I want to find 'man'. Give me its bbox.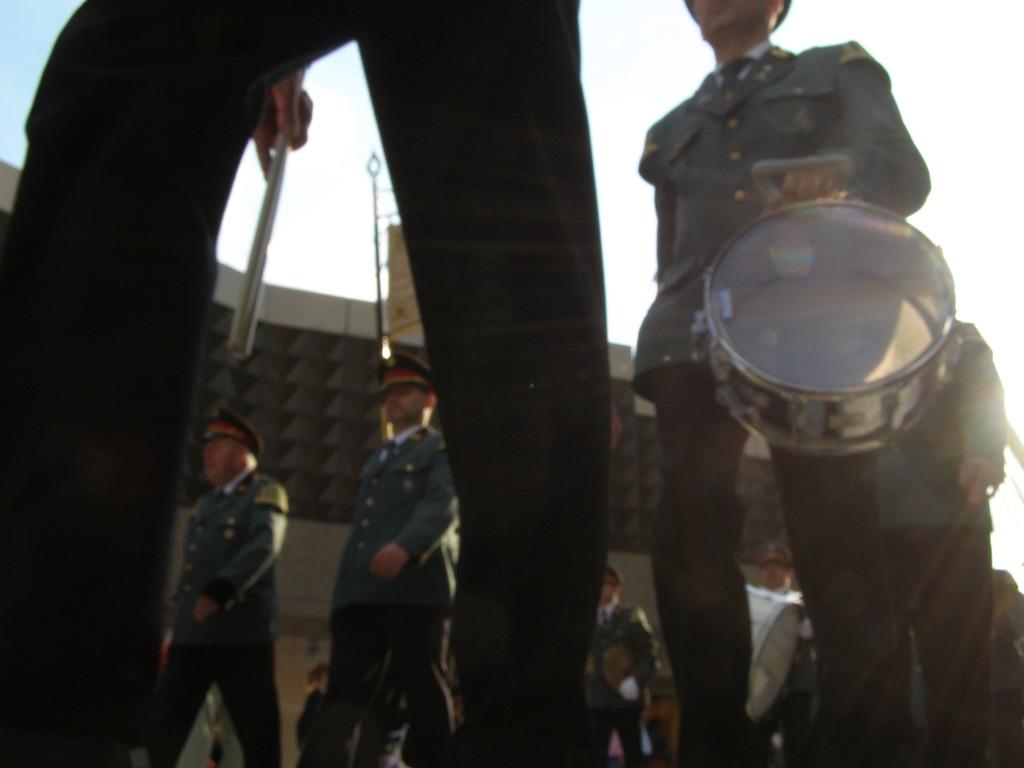
<box>638,0,962,767</box>.
